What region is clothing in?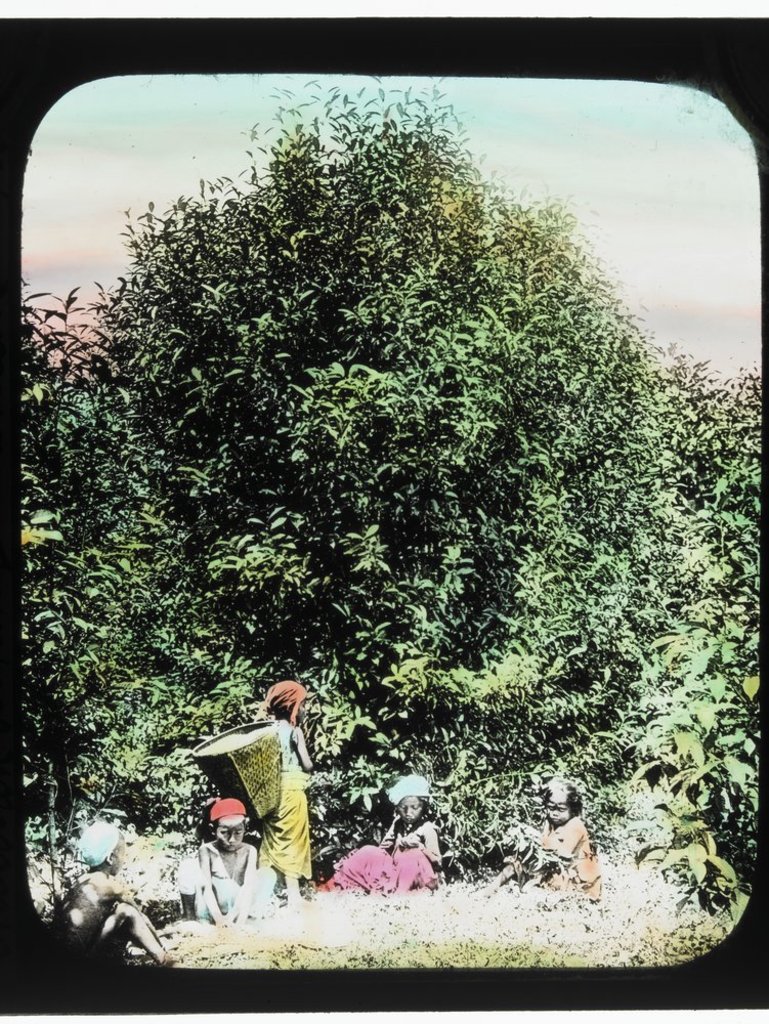
Rect(329, 823, 440, 895).
